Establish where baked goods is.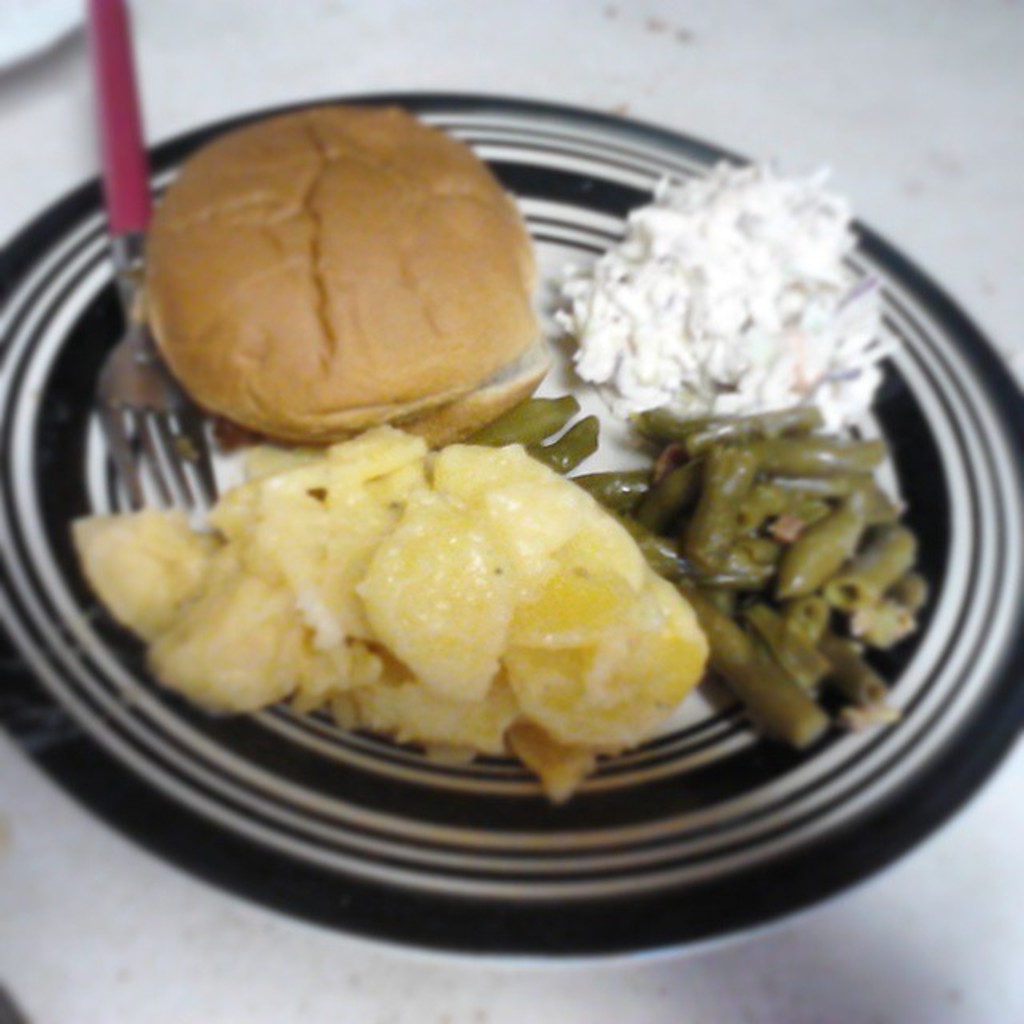
Established at select_region(171, 107, 565, 472).
